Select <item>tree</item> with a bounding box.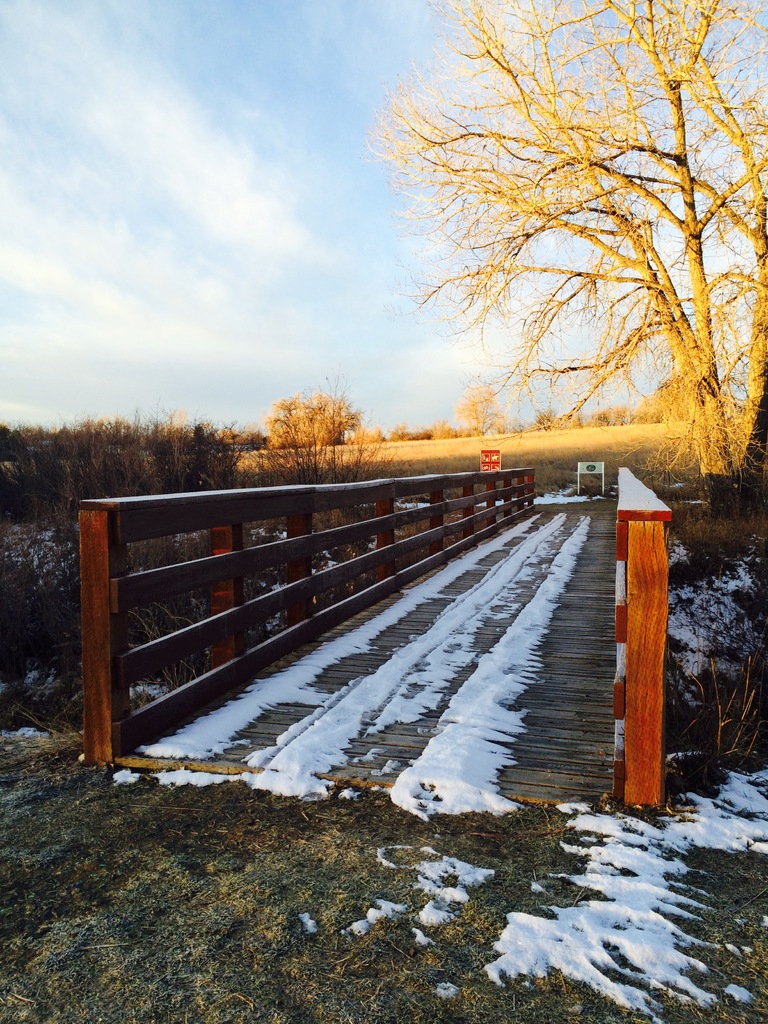
[189, 410, 268, 498].
